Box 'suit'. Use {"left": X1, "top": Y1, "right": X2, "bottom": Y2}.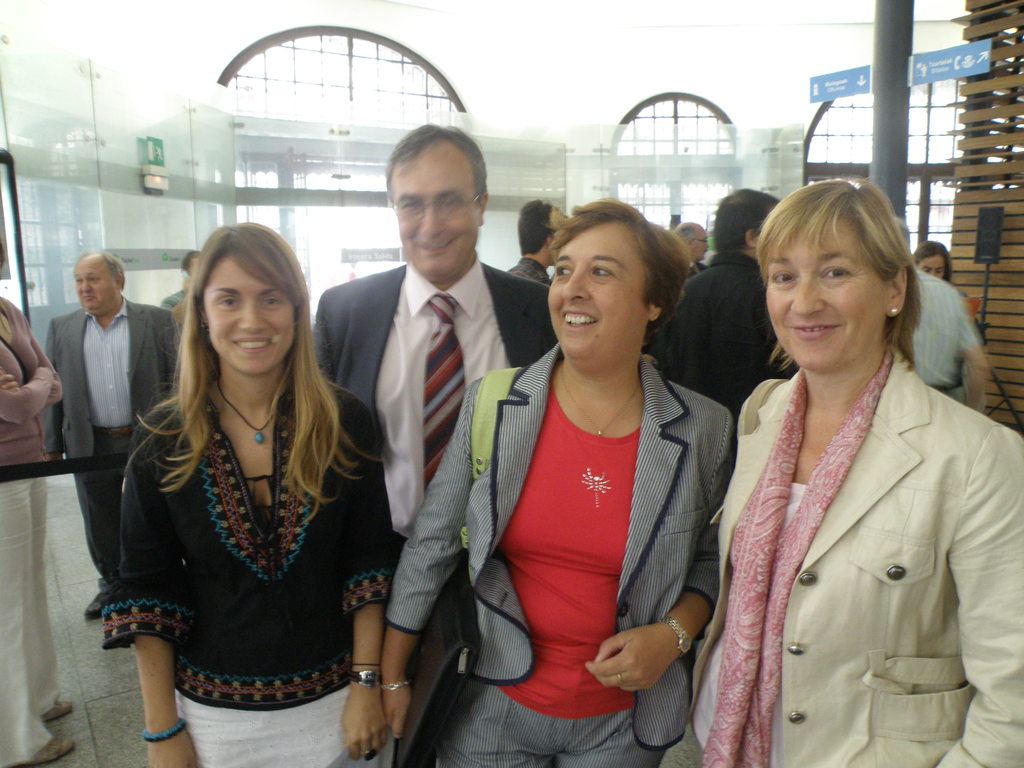
{"left": 45, "top": 300, "right": 185, "bottom": 603}.
